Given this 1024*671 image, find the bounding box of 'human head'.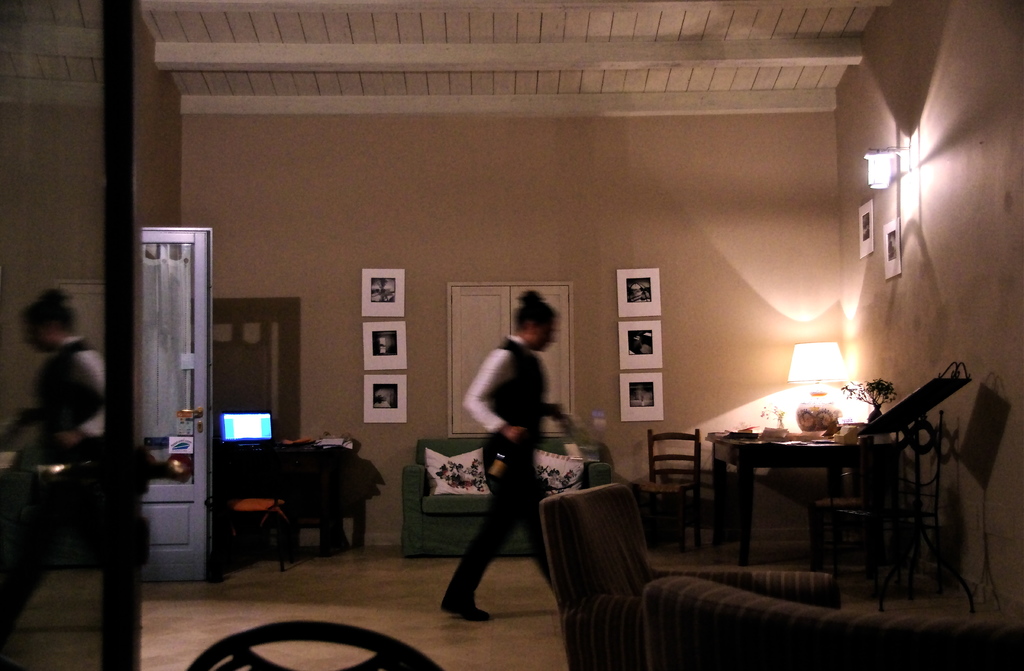
{"x1": 516, "y1": 298, "x2": 559, "y2": 352}.
